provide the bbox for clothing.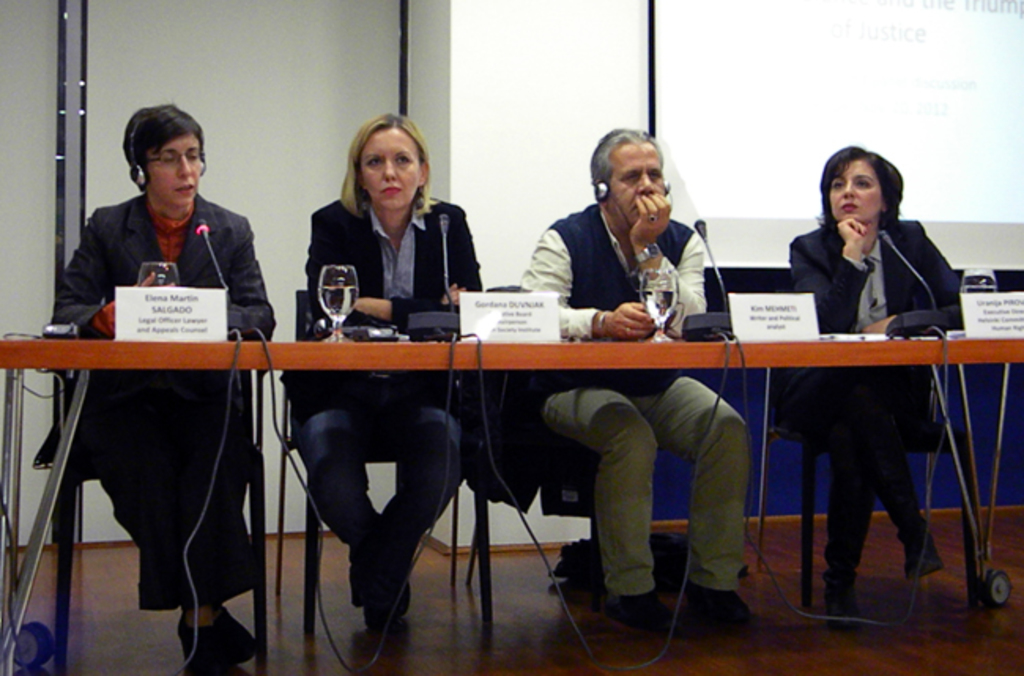
{"x1": 769, "y1": 219, "x2": 961, "y2": 594}.
